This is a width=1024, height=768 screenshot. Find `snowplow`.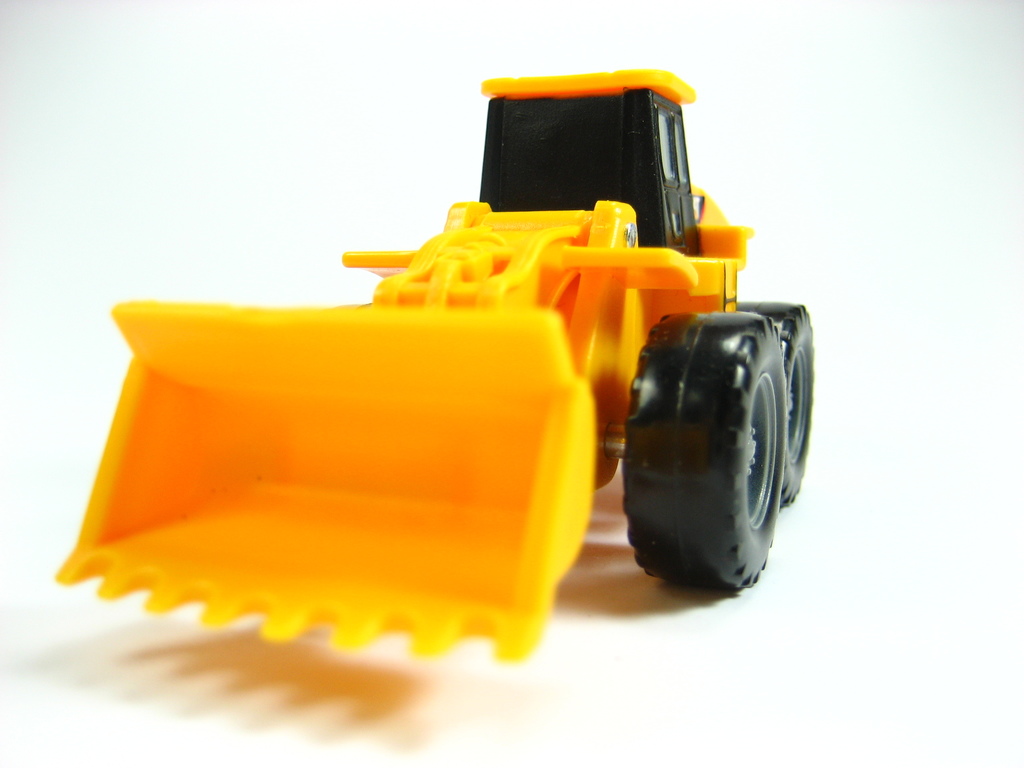
Bounding box: {"left": 54, "top": 68, "right": 814, "bottom": 664}.
